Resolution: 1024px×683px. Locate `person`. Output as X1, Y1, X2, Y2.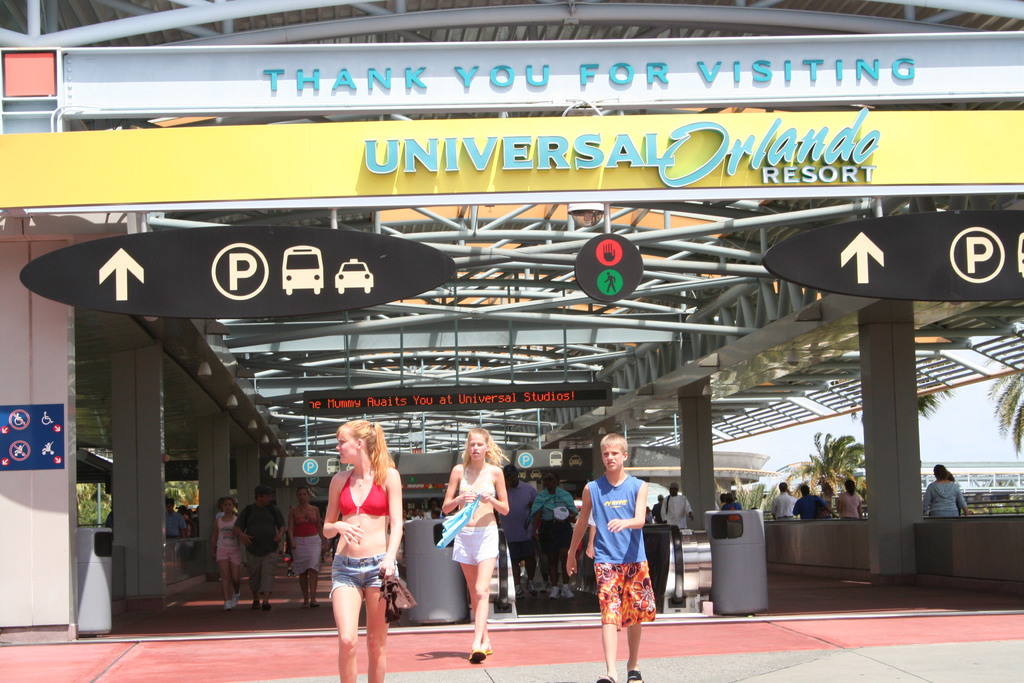
445, 422, 507, 659.
